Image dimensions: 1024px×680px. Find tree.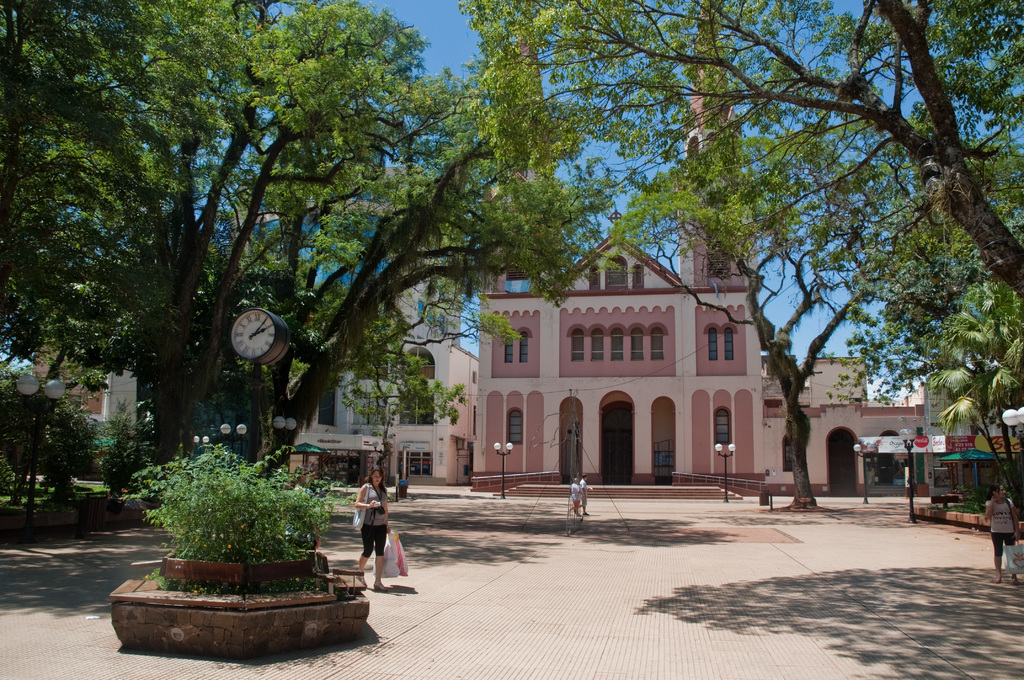
pyautogui.locateOnScreen(460, 0, 1007, 406).
